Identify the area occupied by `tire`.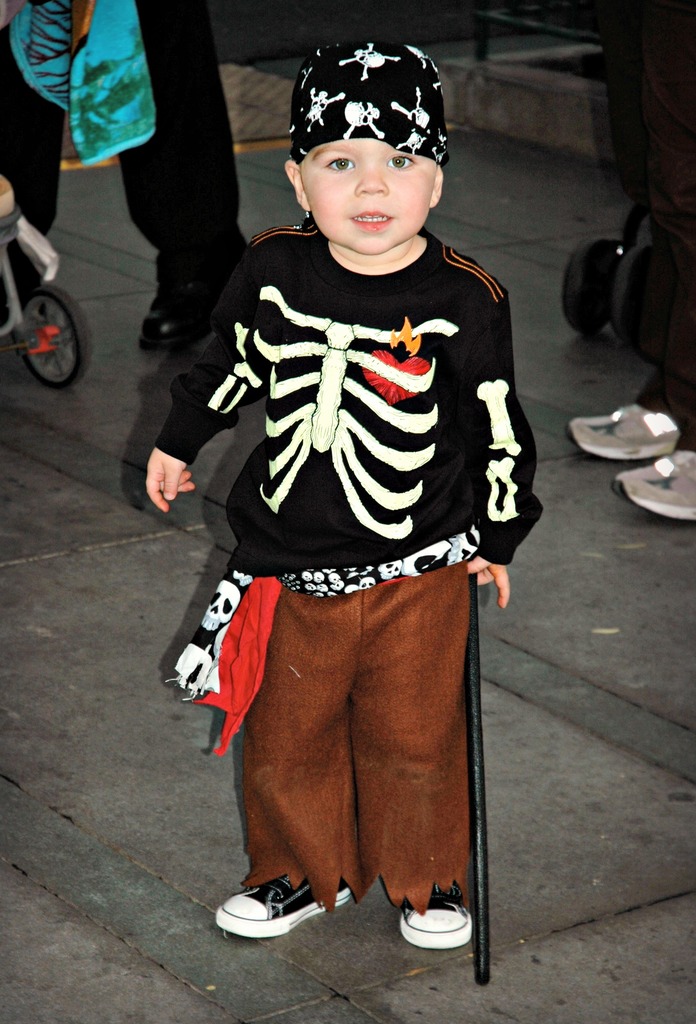
Area: select_region(10, 254, 79, 385).
